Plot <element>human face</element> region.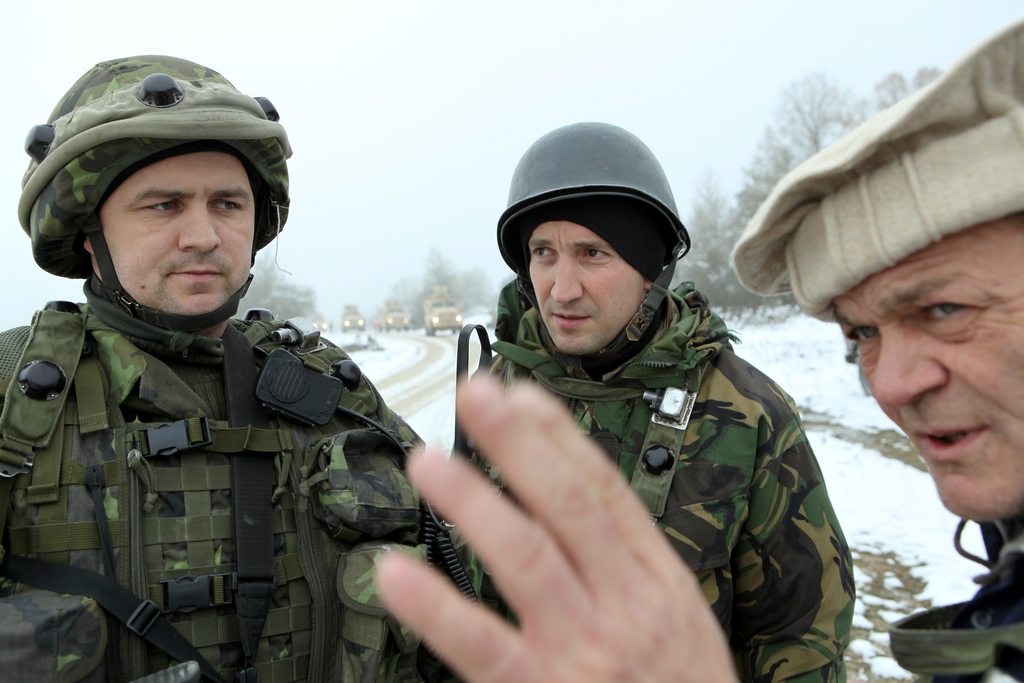
Plotted at pyautogui.locateOnScreen(838, 213, 1021, 525).
